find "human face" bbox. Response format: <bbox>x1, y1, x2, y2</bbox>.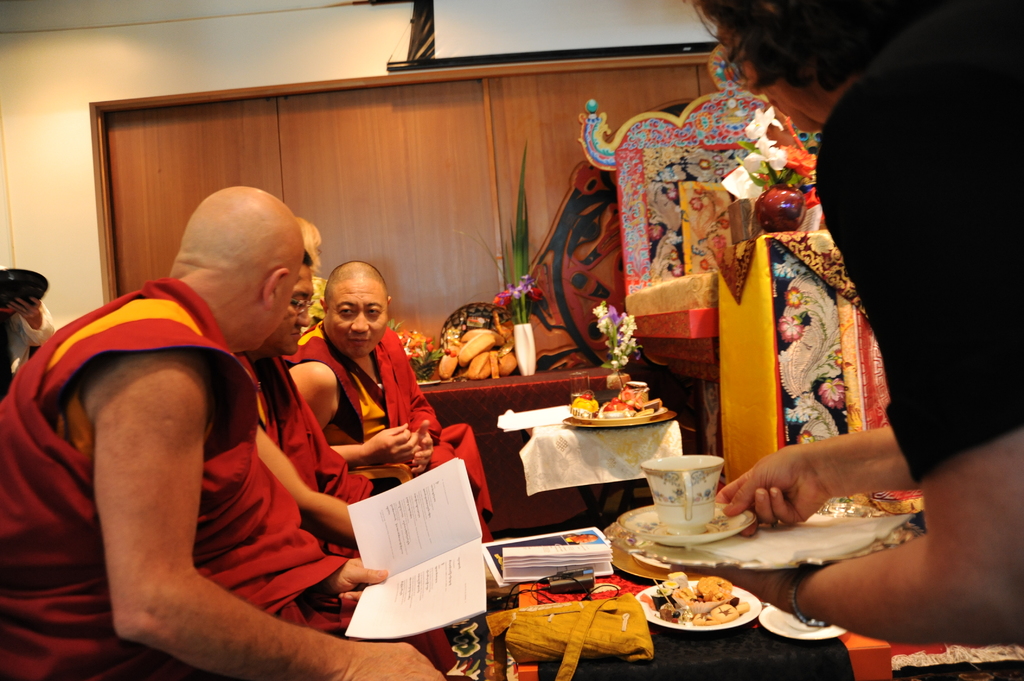
<bbox>712, 24, 801, 141</bbox>.
